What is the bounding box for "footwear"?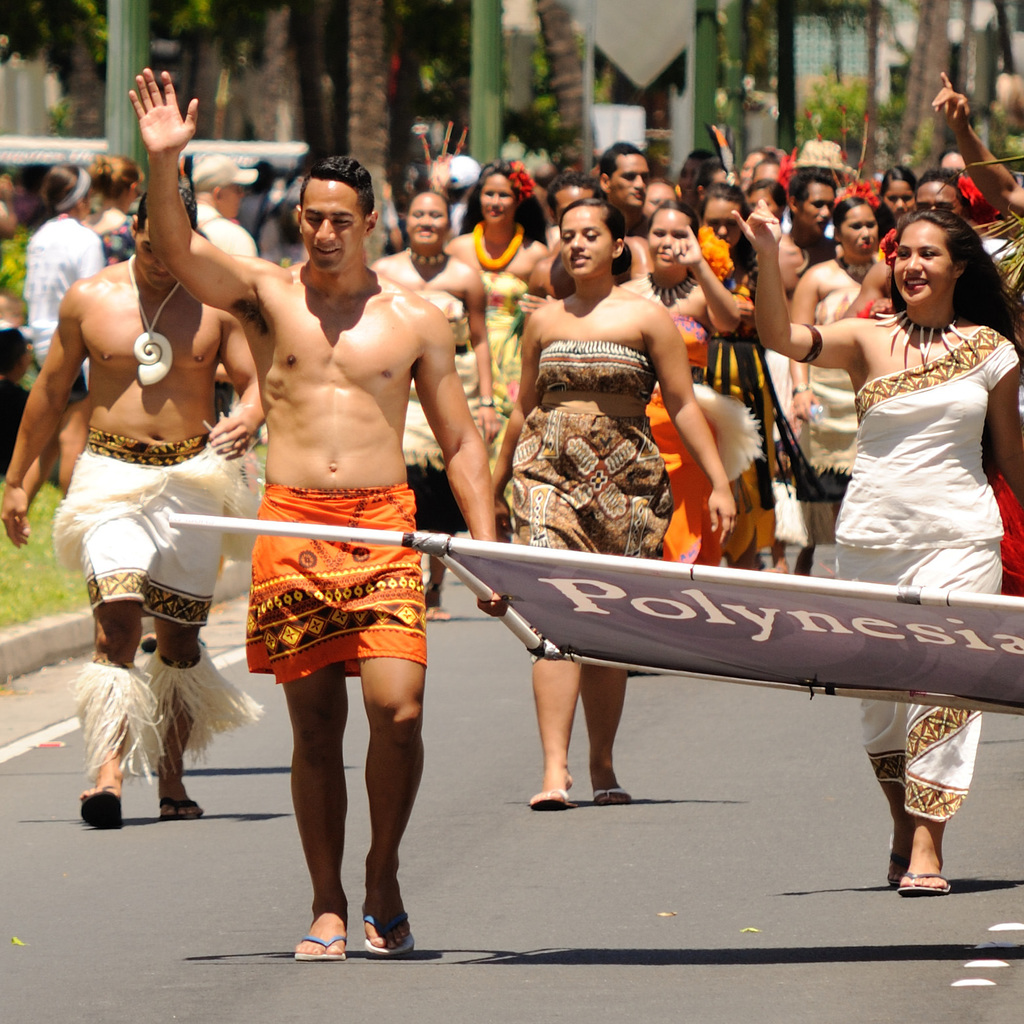
(74,781,128,830).
